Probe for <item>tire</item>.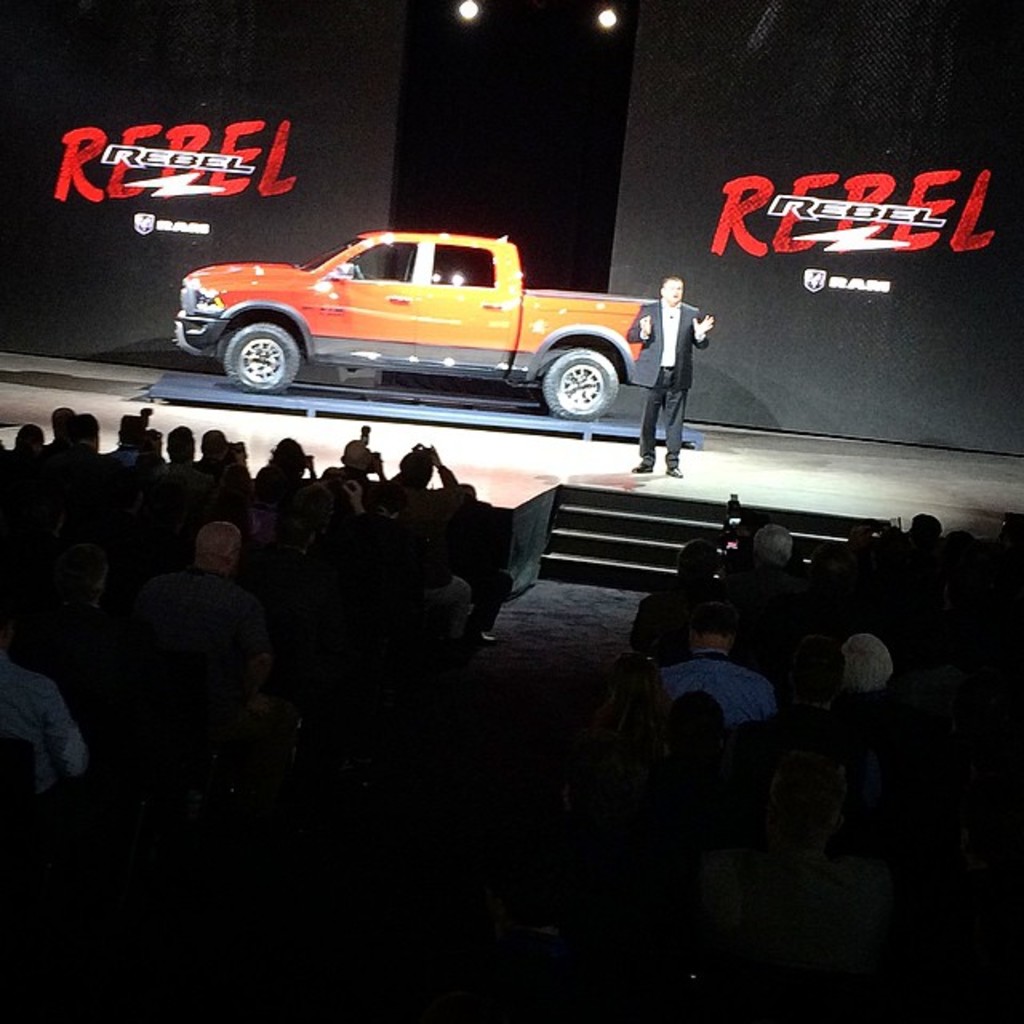
Probe result: bbox=[224, 326, 299, 389].
